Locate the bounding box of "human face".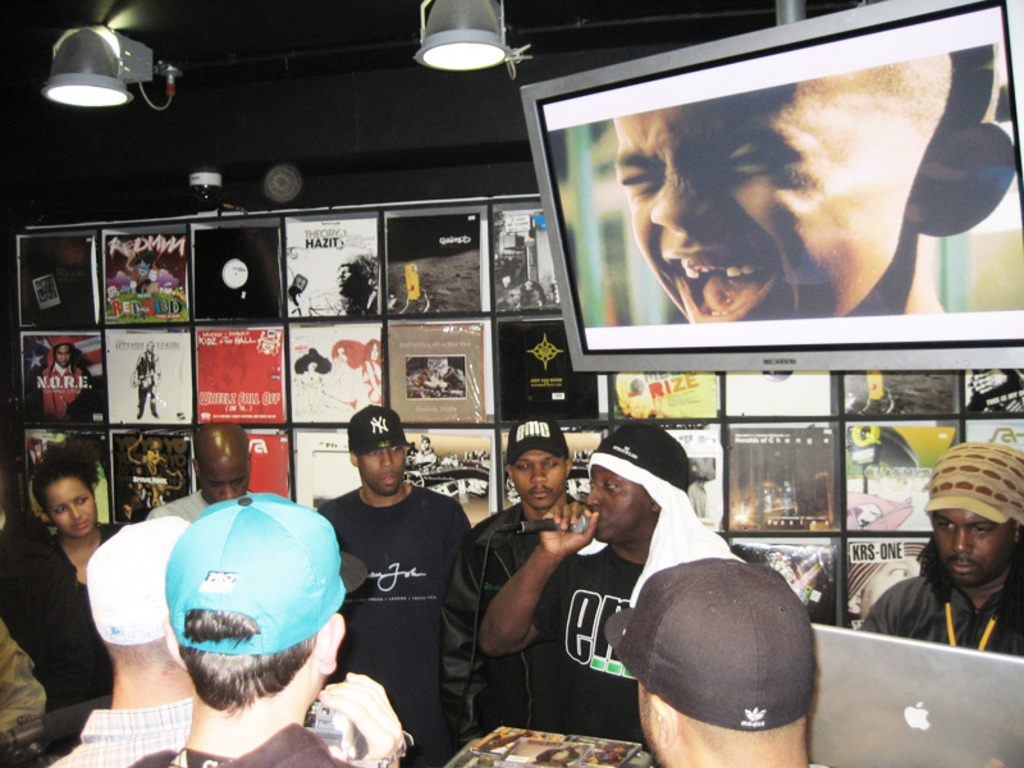
Bounding box: x1=50, y1=480, x2=96, y2=535.
